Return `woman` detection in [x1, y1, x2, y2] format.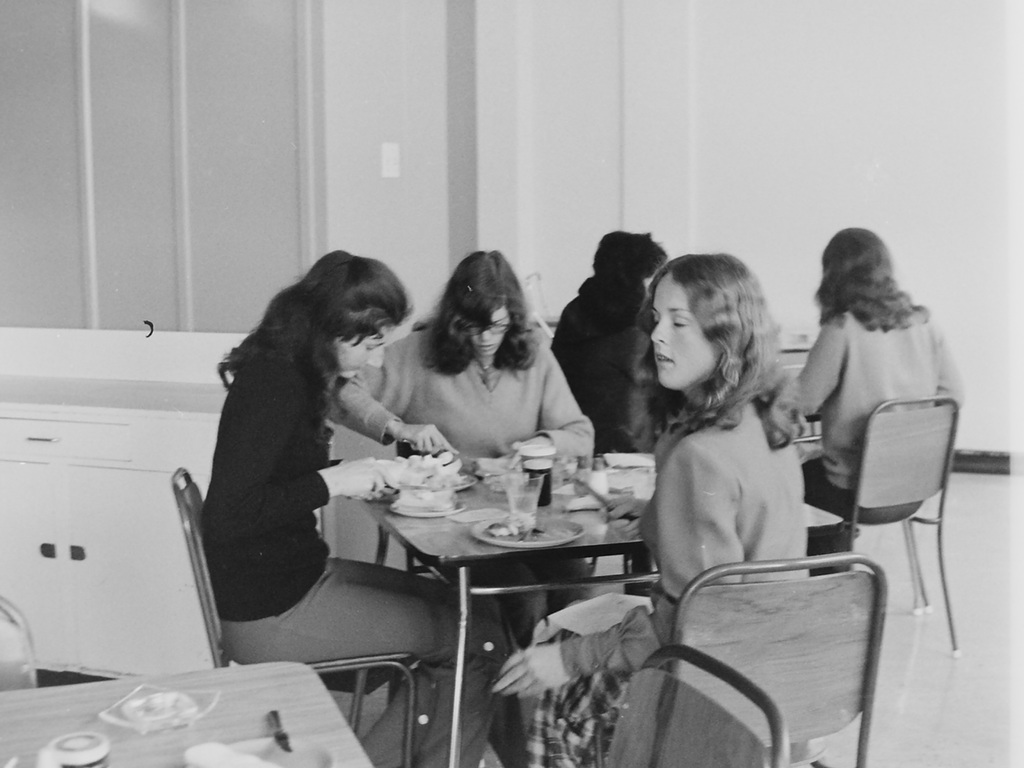
[490, 254, 805, 767].
